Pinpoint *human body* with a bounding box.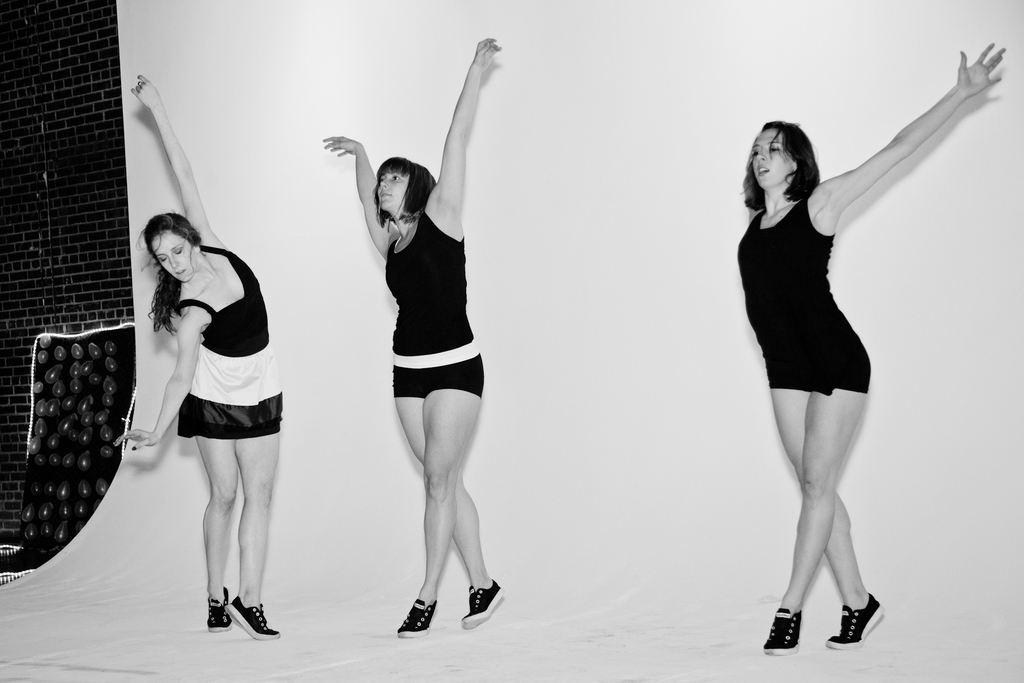
pyautogui.locateOnScreen(116, 58, 283, 639).
